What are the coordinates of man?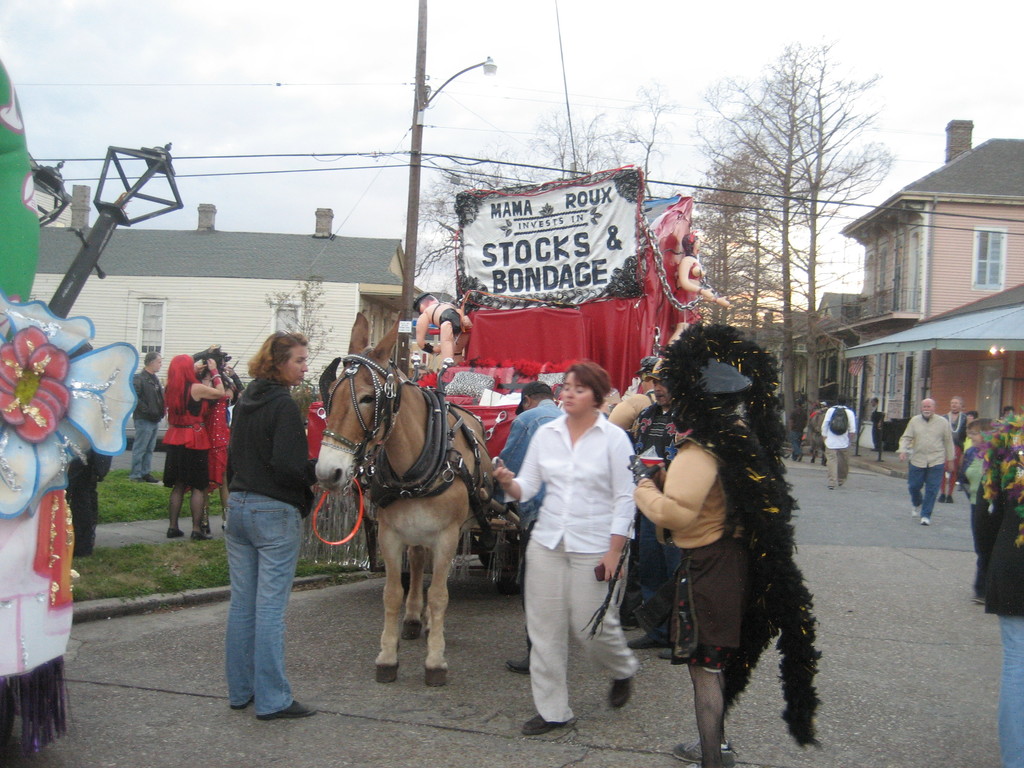
810 399 828 466.
